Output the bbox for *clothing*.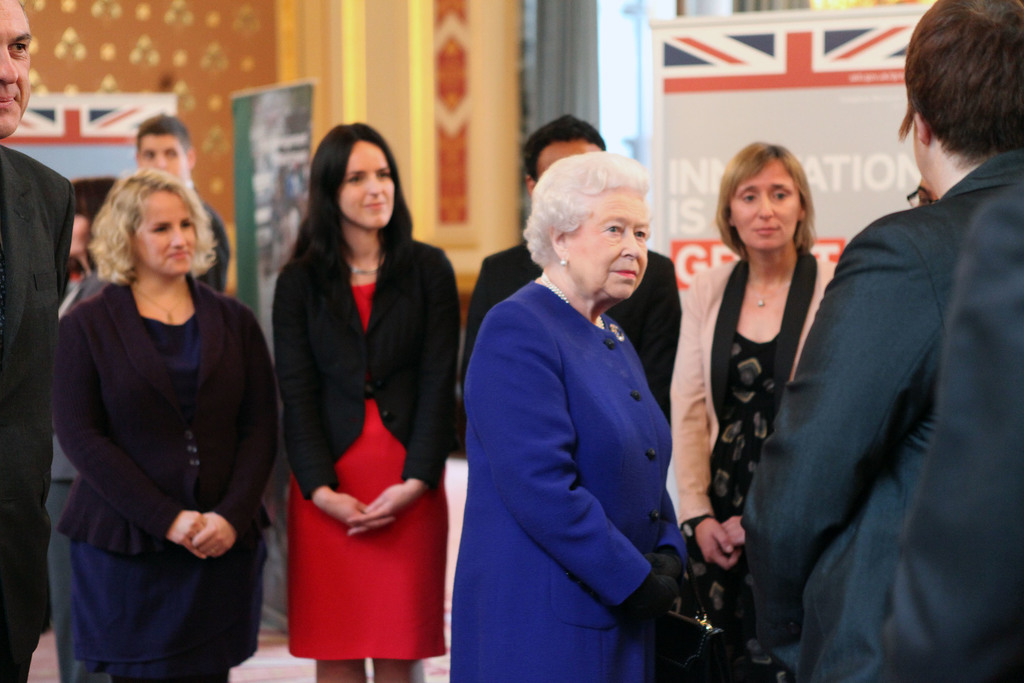
box=[202, 201, 234, 291].
